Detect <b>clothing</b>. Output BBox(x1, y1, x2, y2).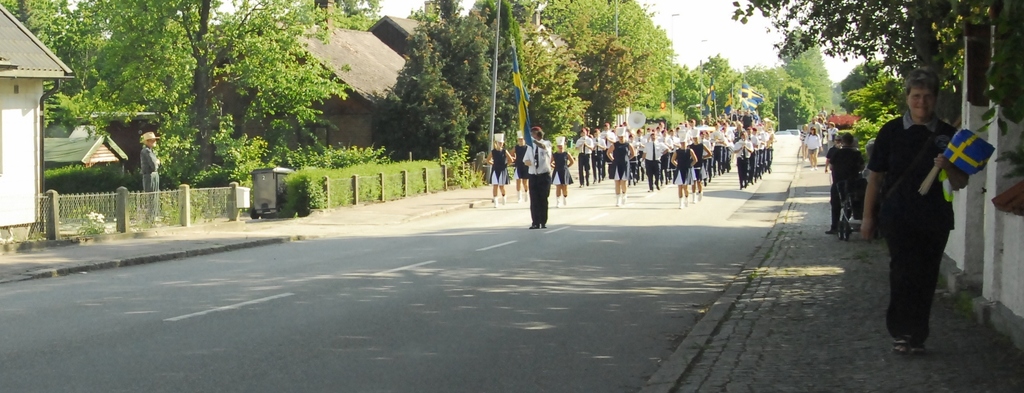
BBox(666, 147, 694, 186).
